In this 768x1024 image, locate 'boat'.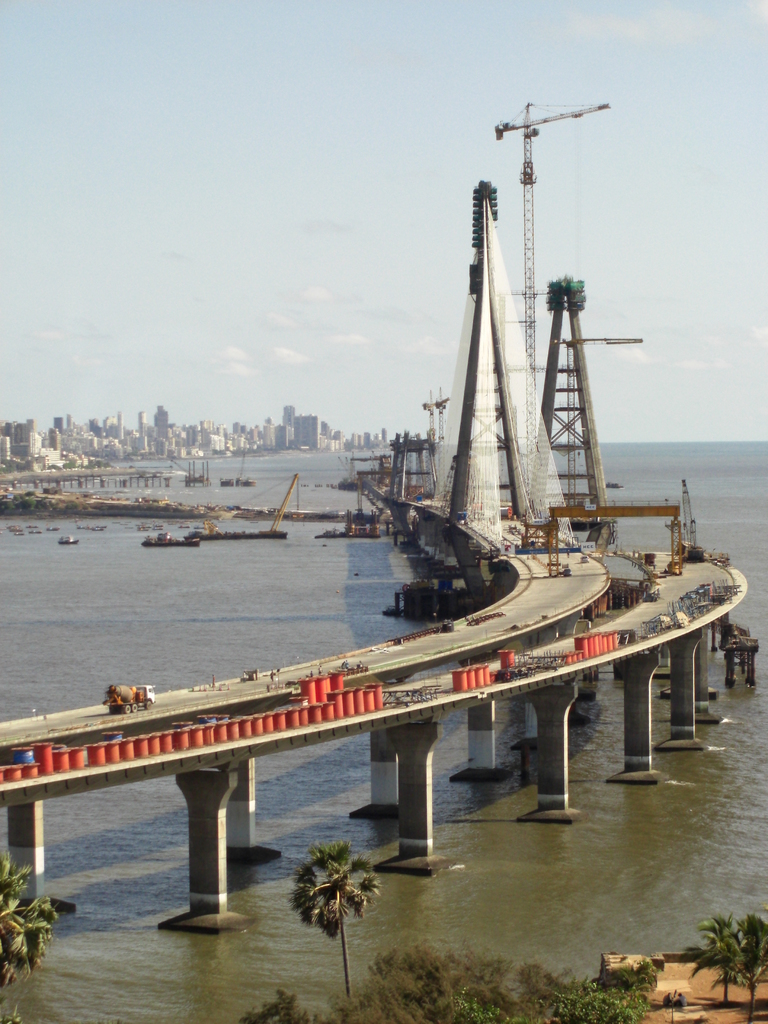
Bounding box: BBox(56, 541, 81, 546).
